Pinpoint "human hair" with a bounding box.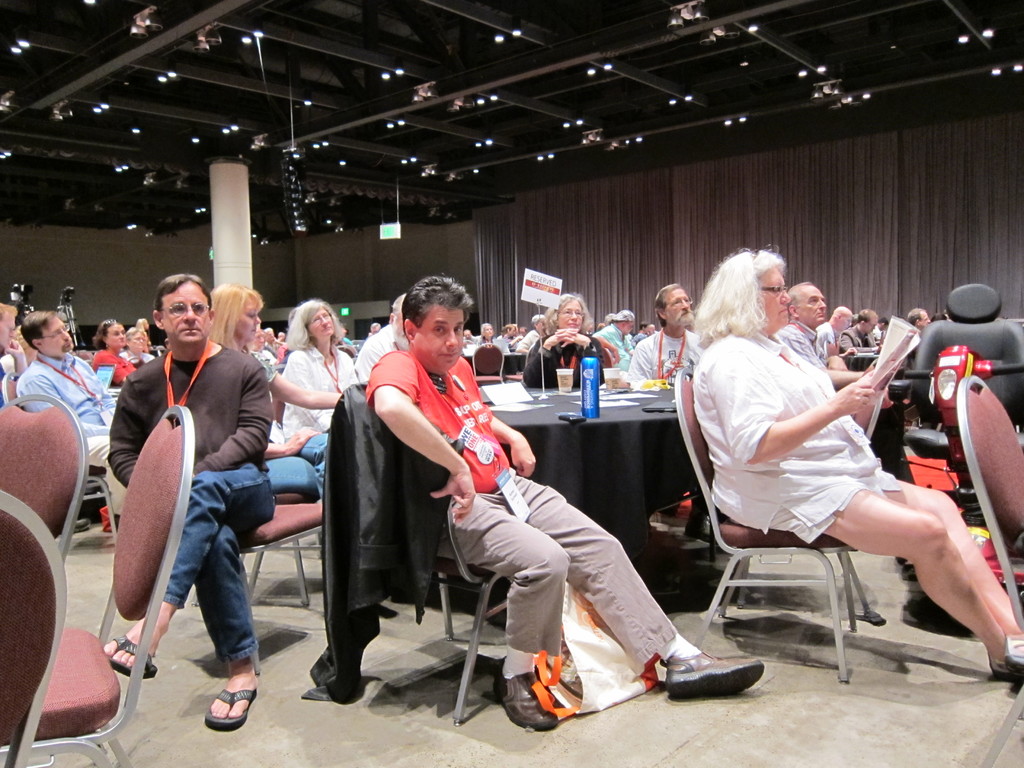
pyautogui.locateOnScreen(0, 301, 15, 323).
